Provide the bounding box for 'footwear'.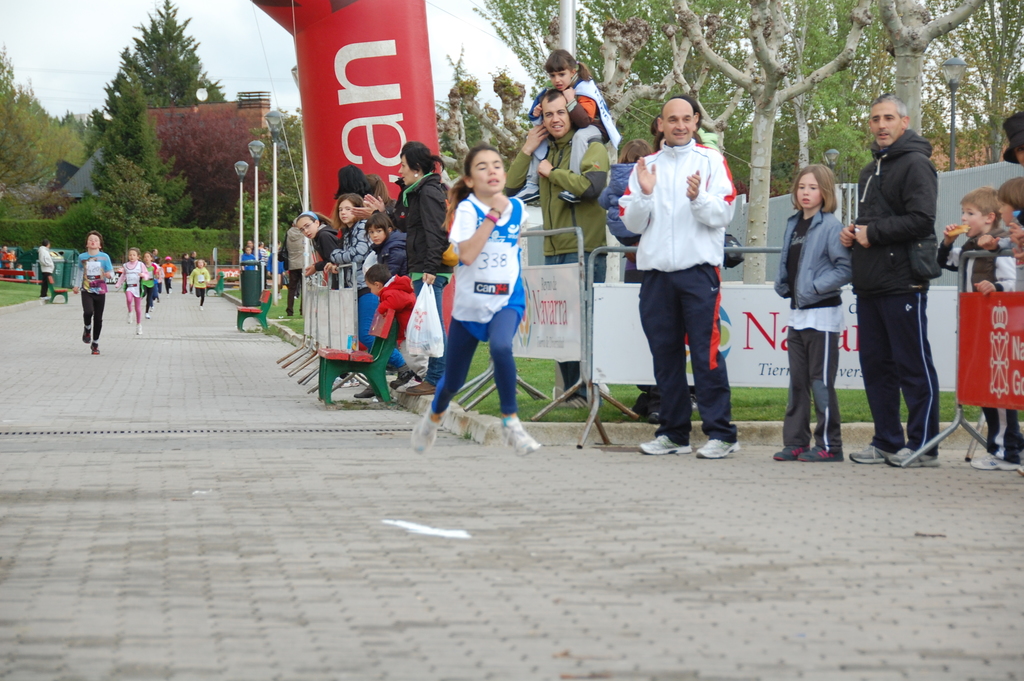
detection(888, 445, 936, 466).
